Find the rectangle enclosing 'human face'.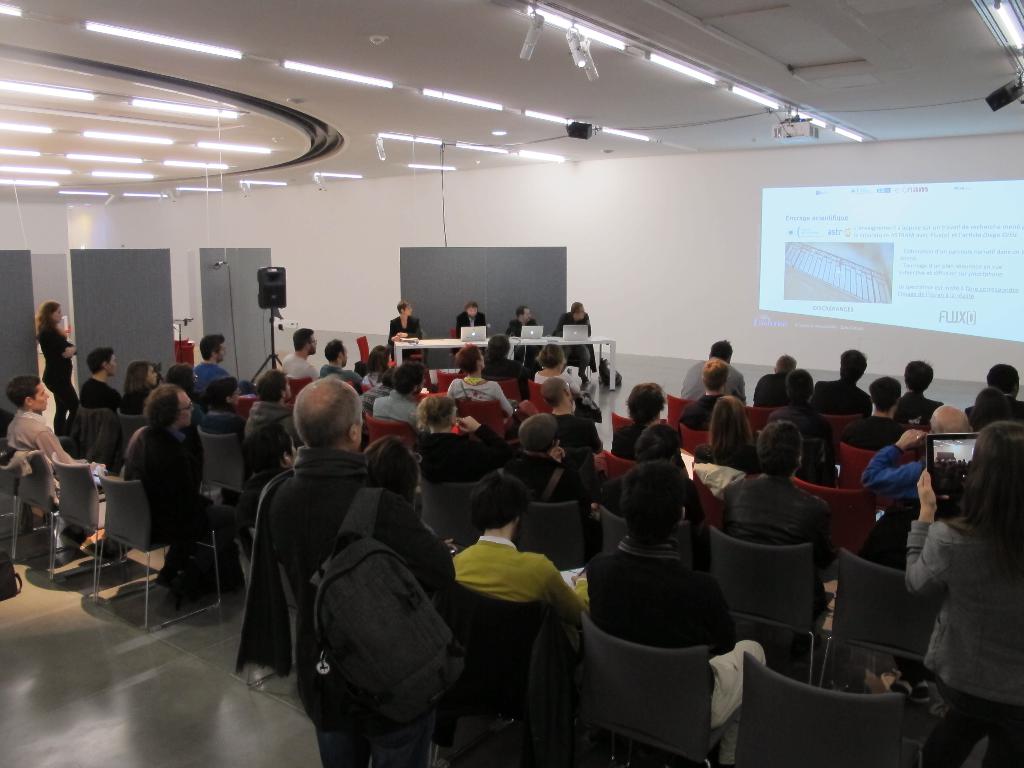
468, 306, 477, 319.
